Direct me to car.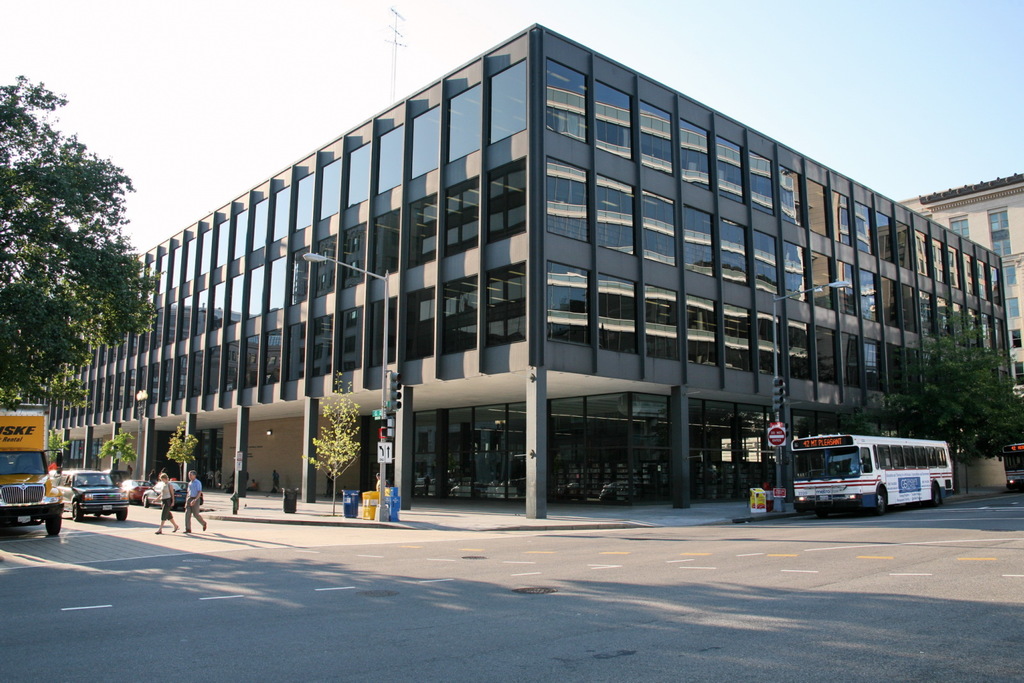
Direction: (x1=50, y1=472, x2=124, y2=519).
